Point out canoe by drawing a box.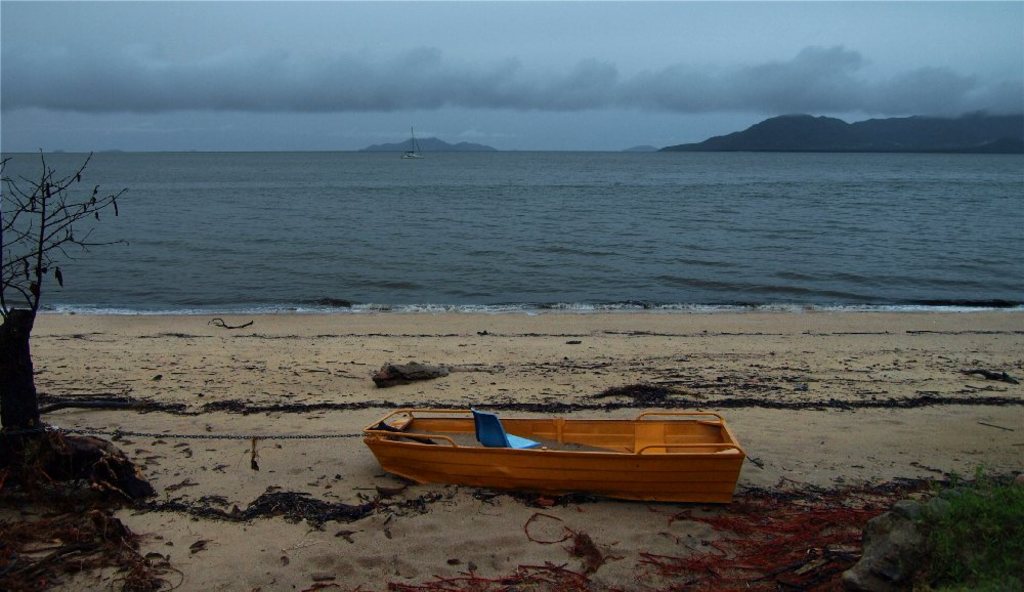
select_region(358, 407, 728, 502).
